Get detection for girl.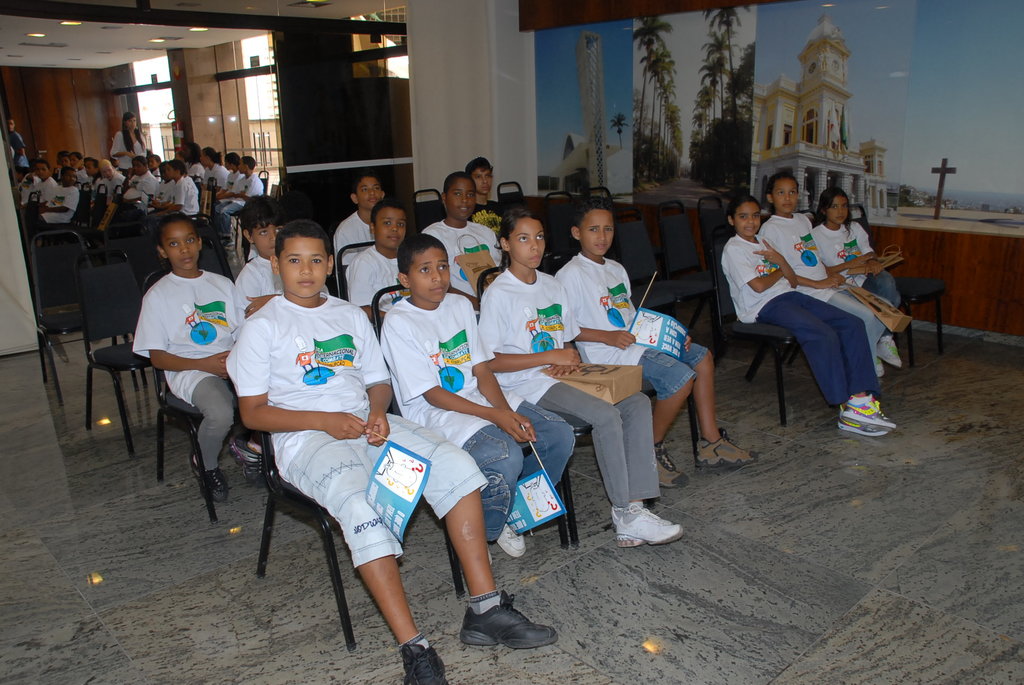
Detection: [left=476, top=212, right=683, bottom=553].
